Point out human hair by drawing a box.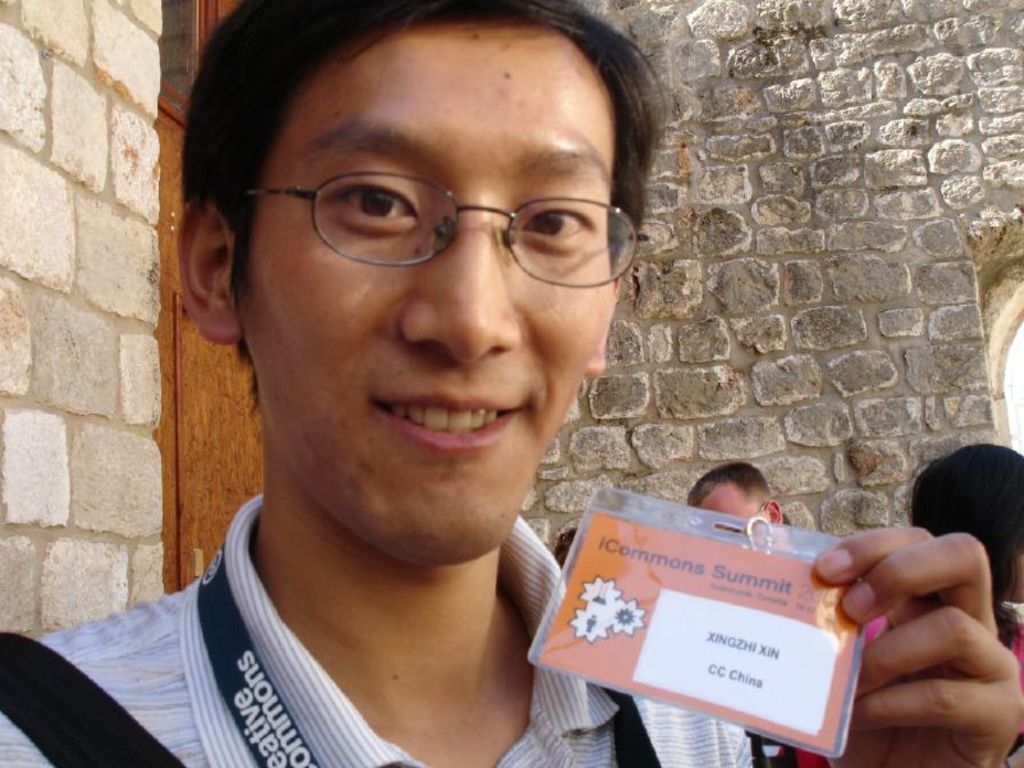
{"x1": 556, "y1": 526, "x2": 572, "y2": 571}.
